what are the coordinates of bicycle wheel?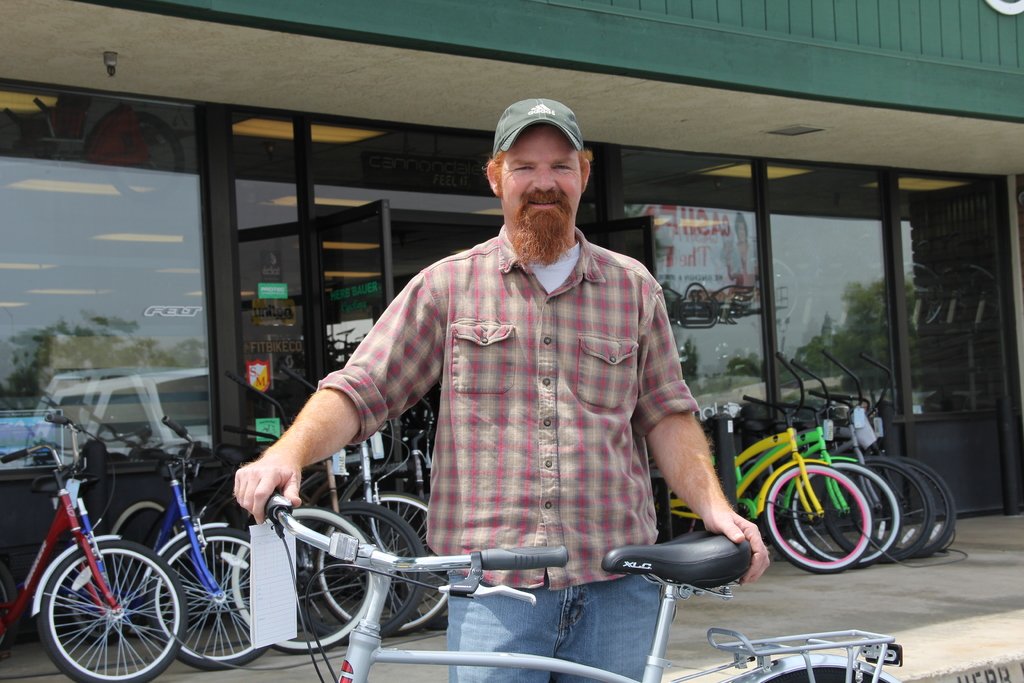
locate(230, 504, 374, 654).
